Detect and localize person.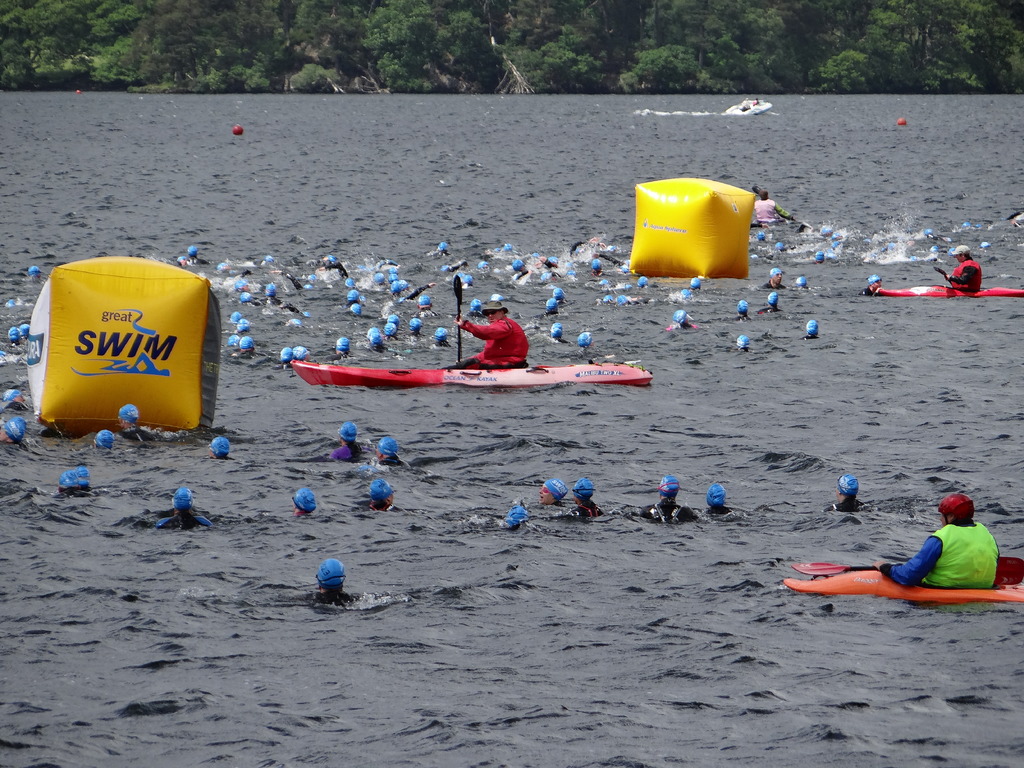
Localized at bbox(0, 390, 18, 413).
